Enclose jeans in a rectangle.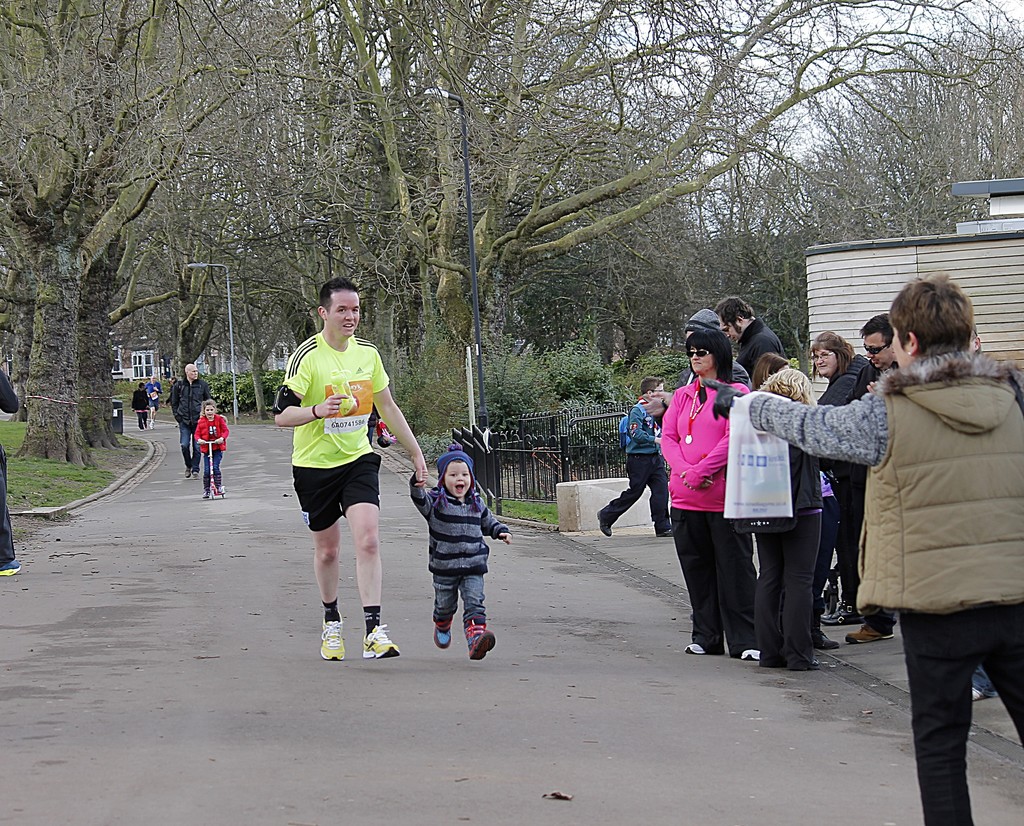
(202, 450, 227, 490).
